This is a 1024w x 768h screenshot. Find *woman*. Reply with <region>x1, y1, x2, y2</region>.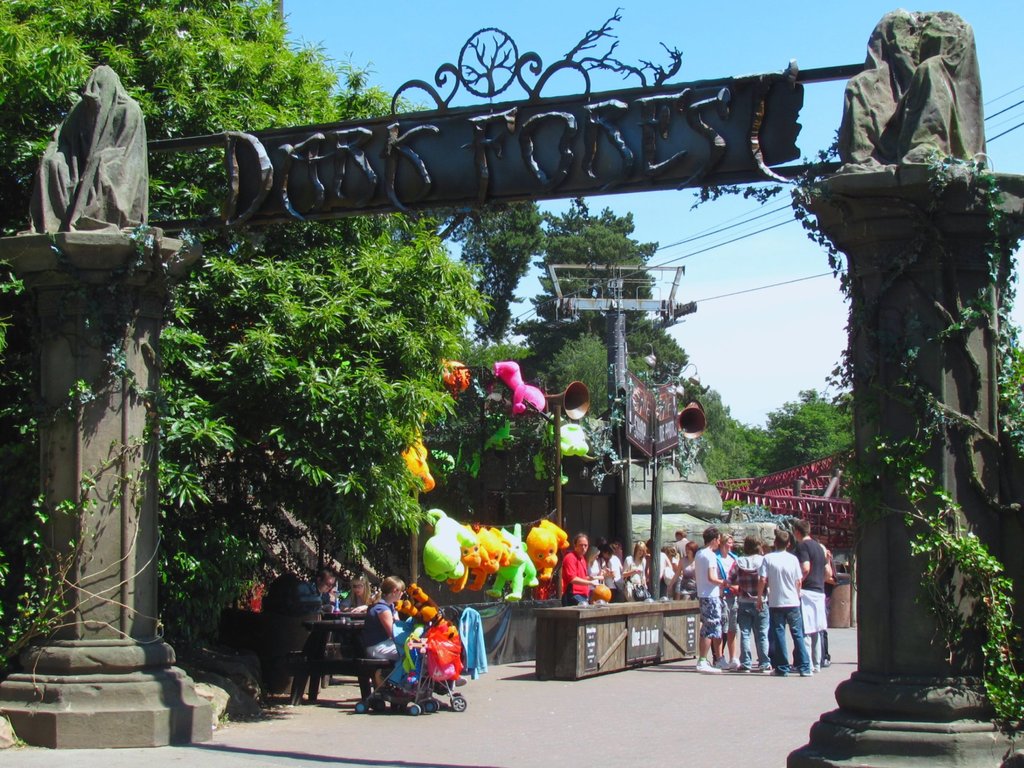
<region>364, 576, 407, 685</region>.
